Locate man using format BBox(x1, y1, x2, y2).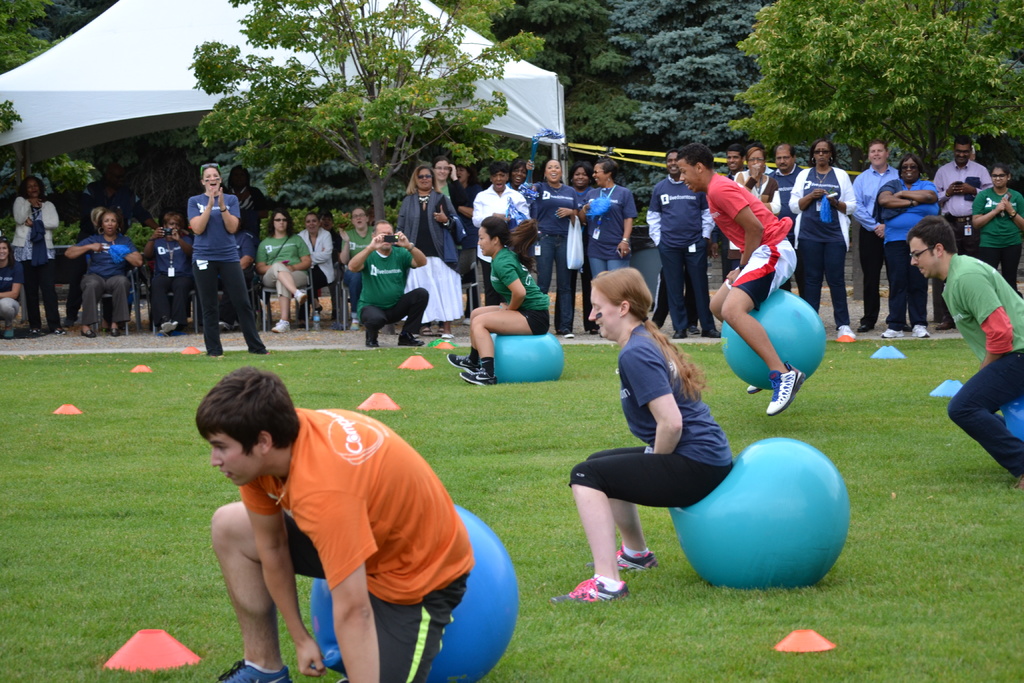
BBox(932, 139, 990, 334).
